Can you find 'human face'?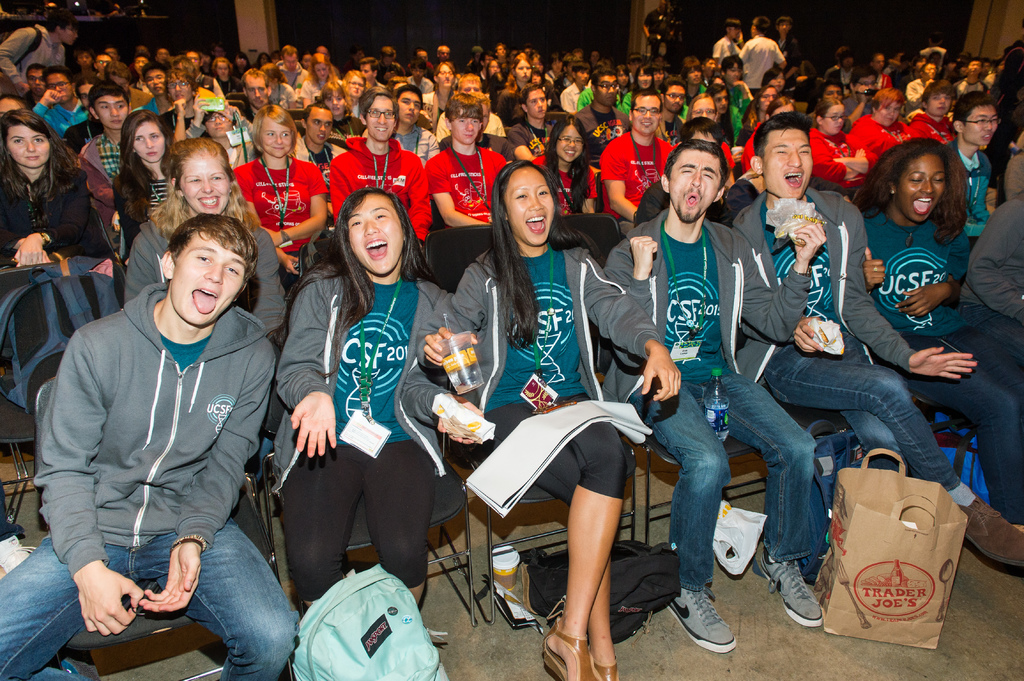
Yes, bounding box: left=328, top=94, right=344, bottom=115.
